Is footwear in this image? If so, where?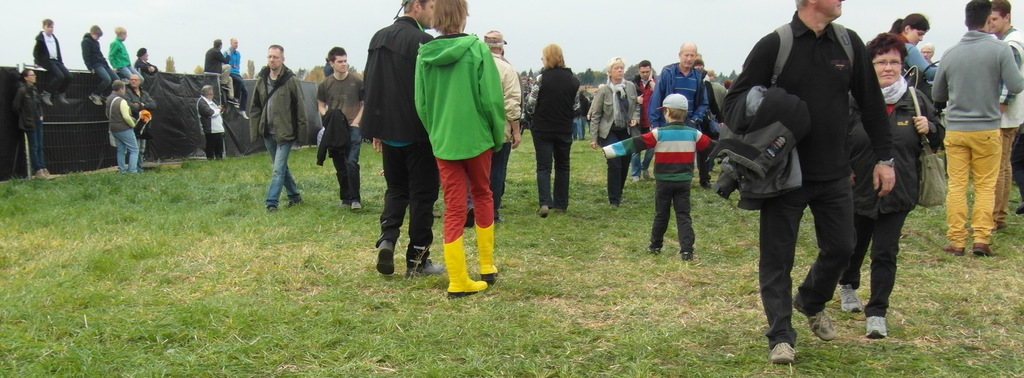
Yes, at crop(650, 241, 659, 256).
